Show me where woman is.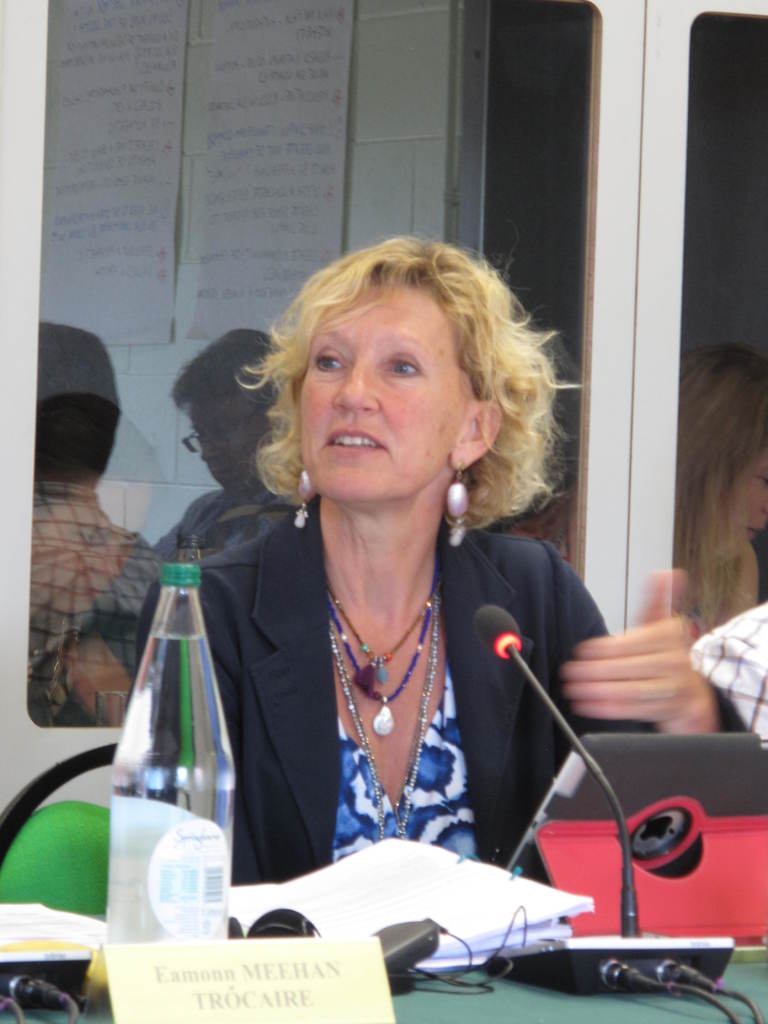
woman is at [x1=156, y1=236, x2=756, y2=886].
